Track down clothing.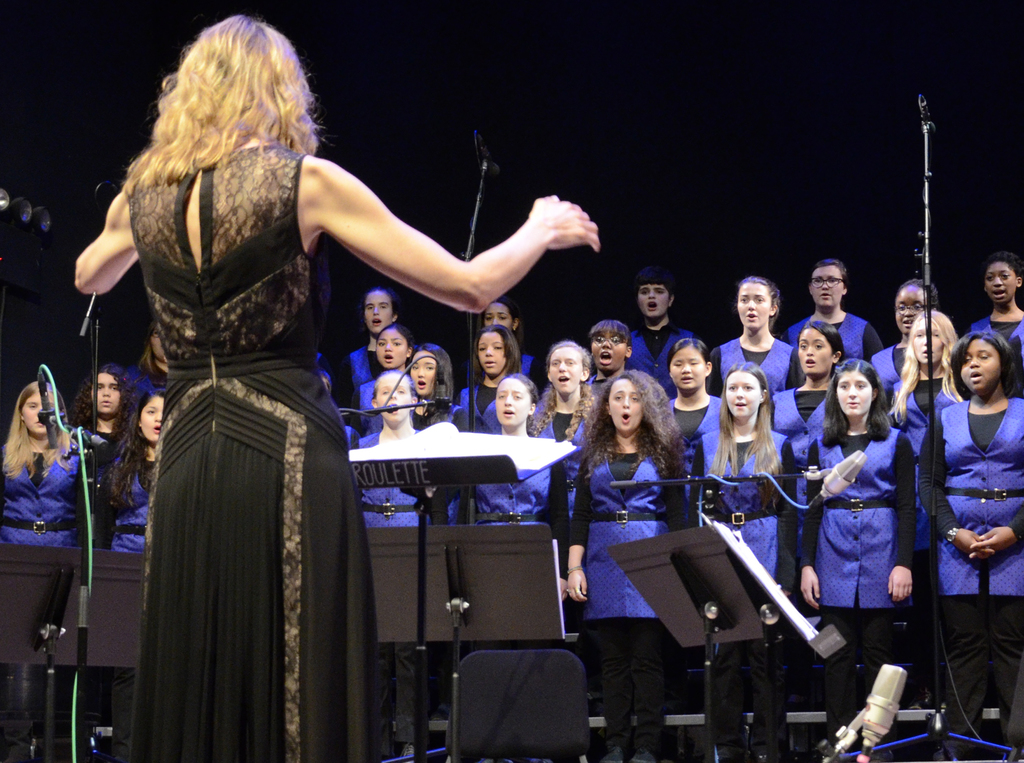
Tracked to x1=797, y1=405, x2=913, y2=751.
